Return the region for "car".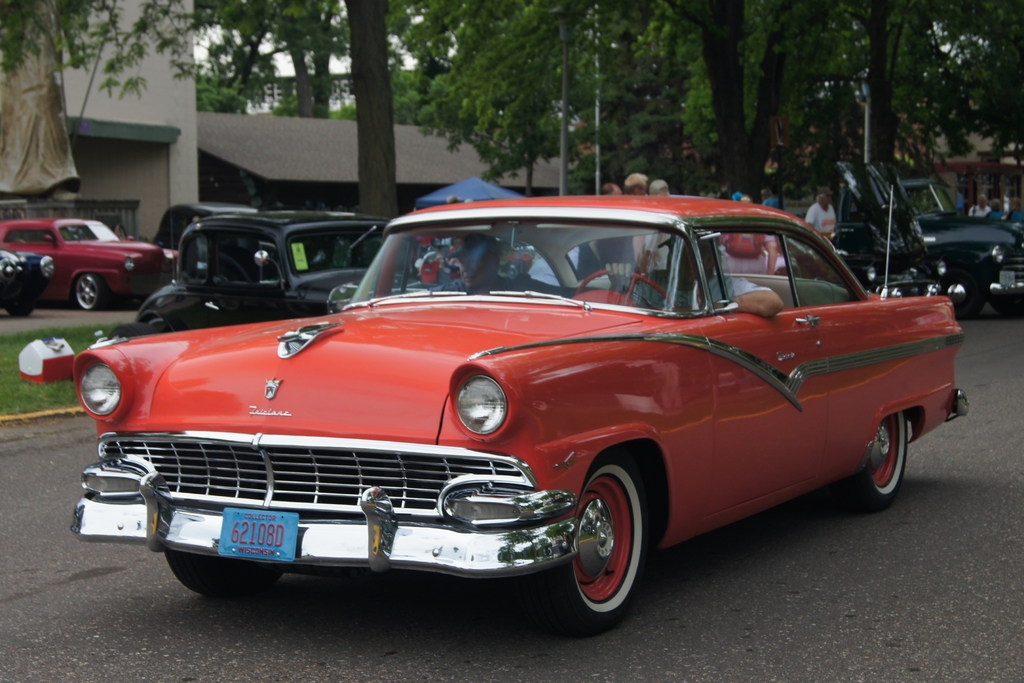
<box>148,201,264,264</box>.
